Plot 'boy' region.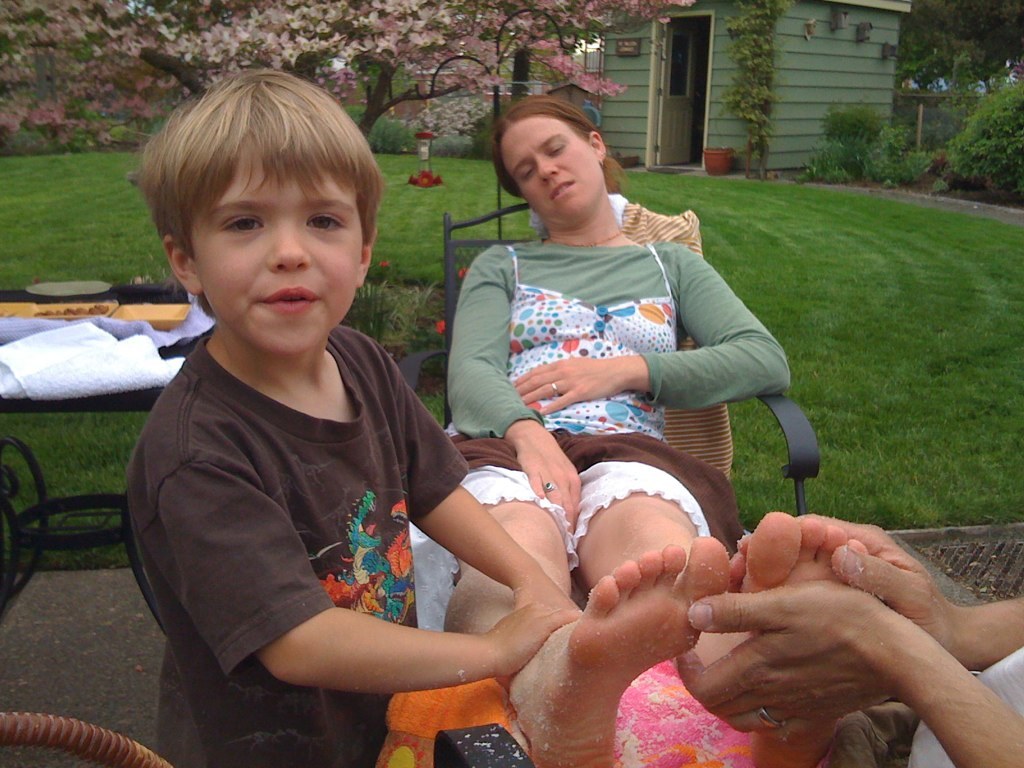
Plotted at [114,69,603,767].
